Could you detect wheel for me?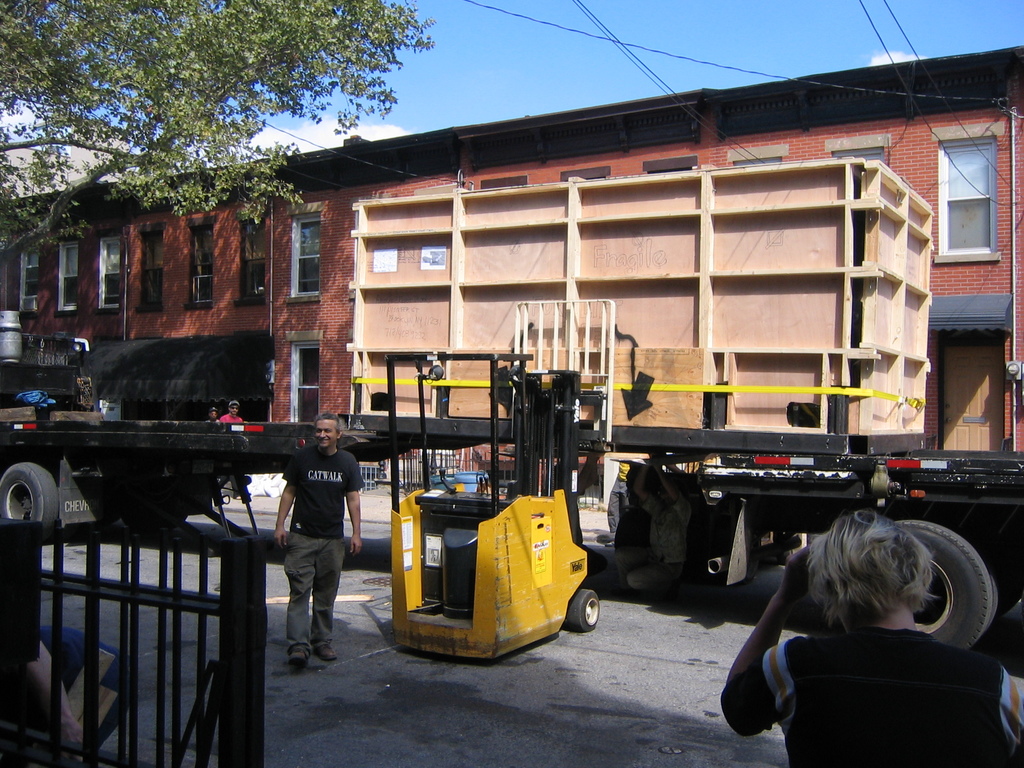
Detection result: [left=990, top=579, right=1023, bottom=619].
